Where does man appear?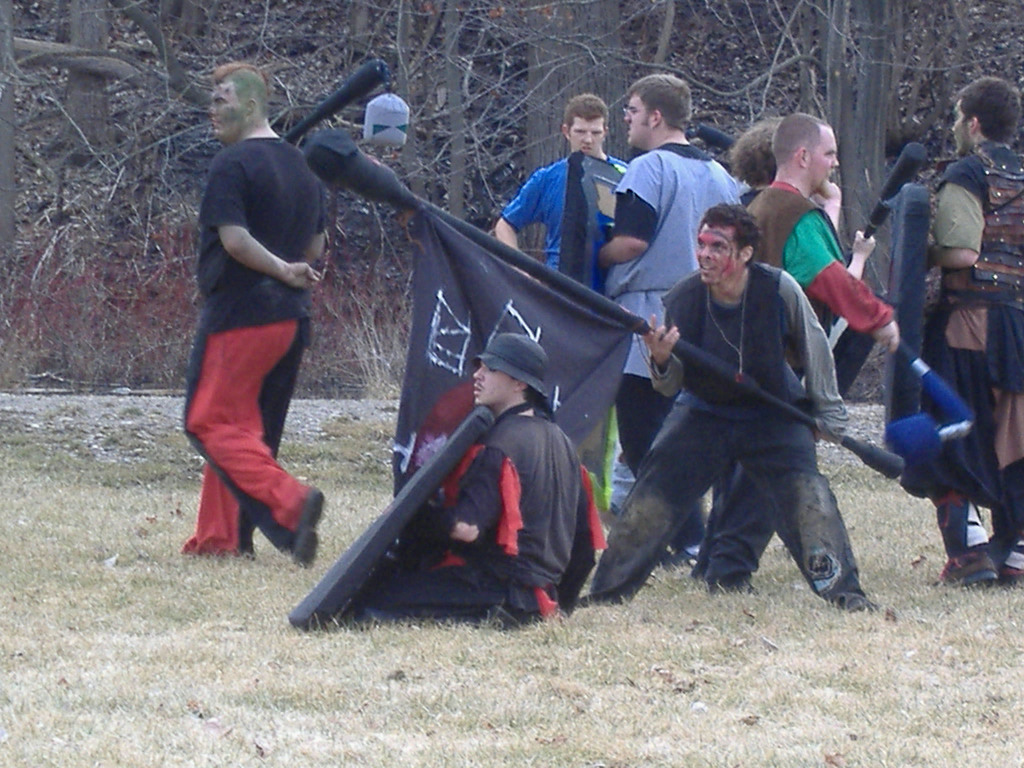
Appears at region(595, 73, 737, 563).
